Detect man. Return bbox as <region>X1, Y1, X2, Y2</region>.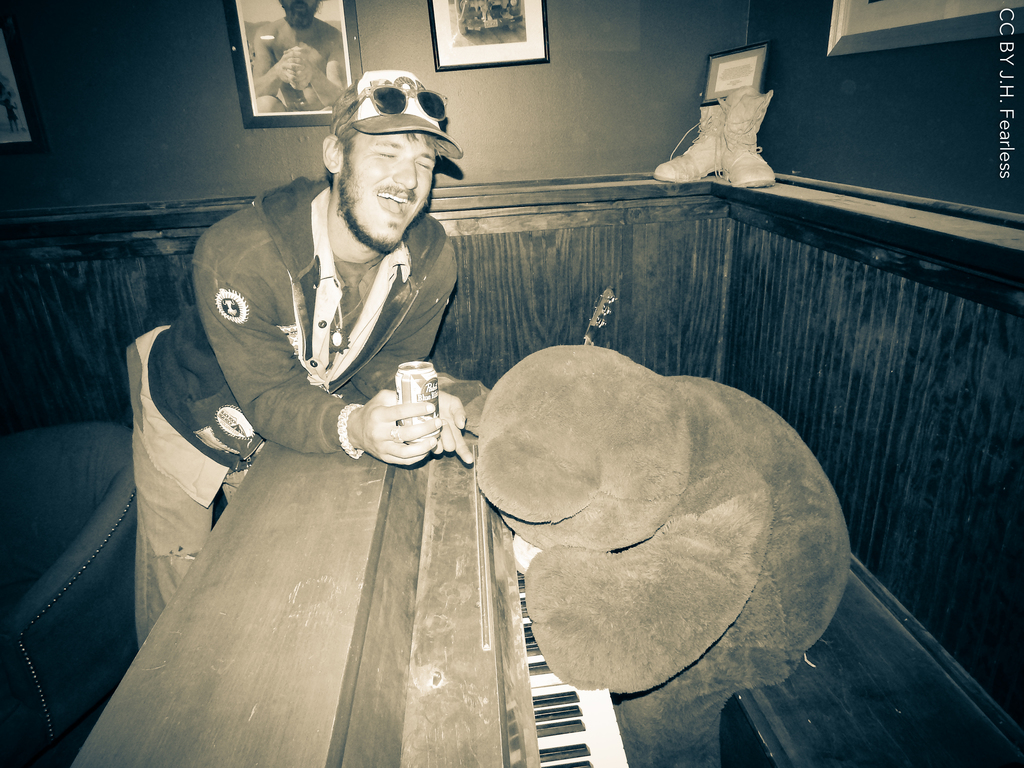
<region>244, 0, 359, 118</region>.
